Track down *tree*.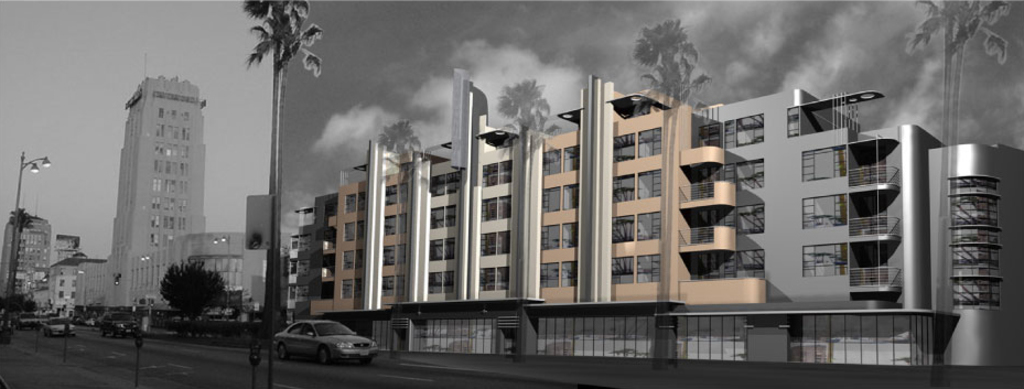
Tracked to bbox(376, 121, 420, 300).
